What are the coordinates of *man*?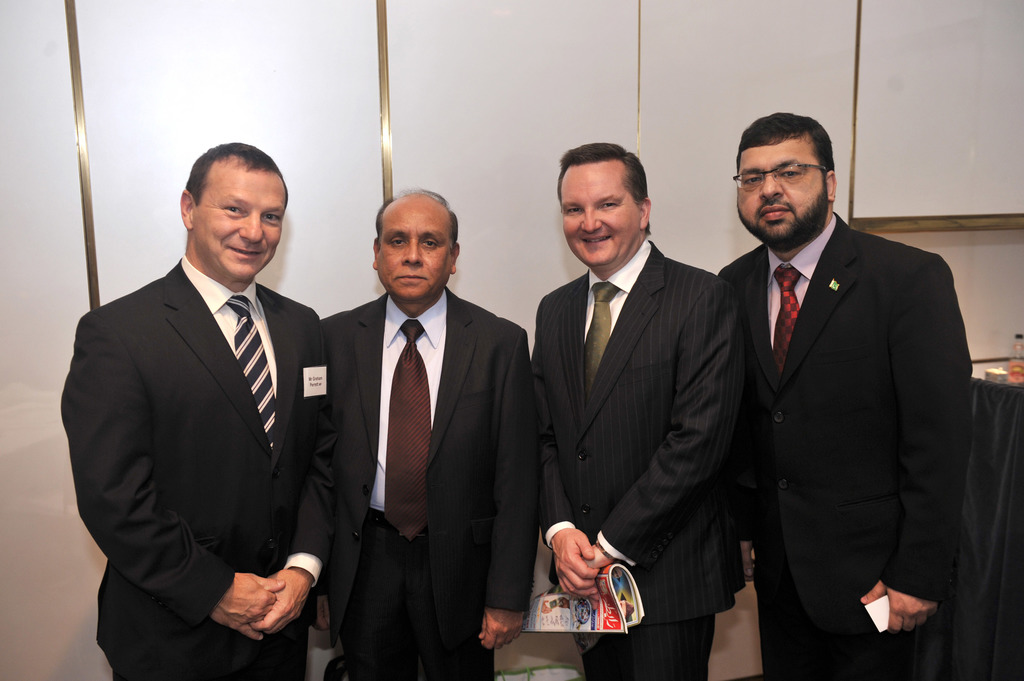
{"x1": 62, "y1": 123, "x2": 339, "y2": 672}.
